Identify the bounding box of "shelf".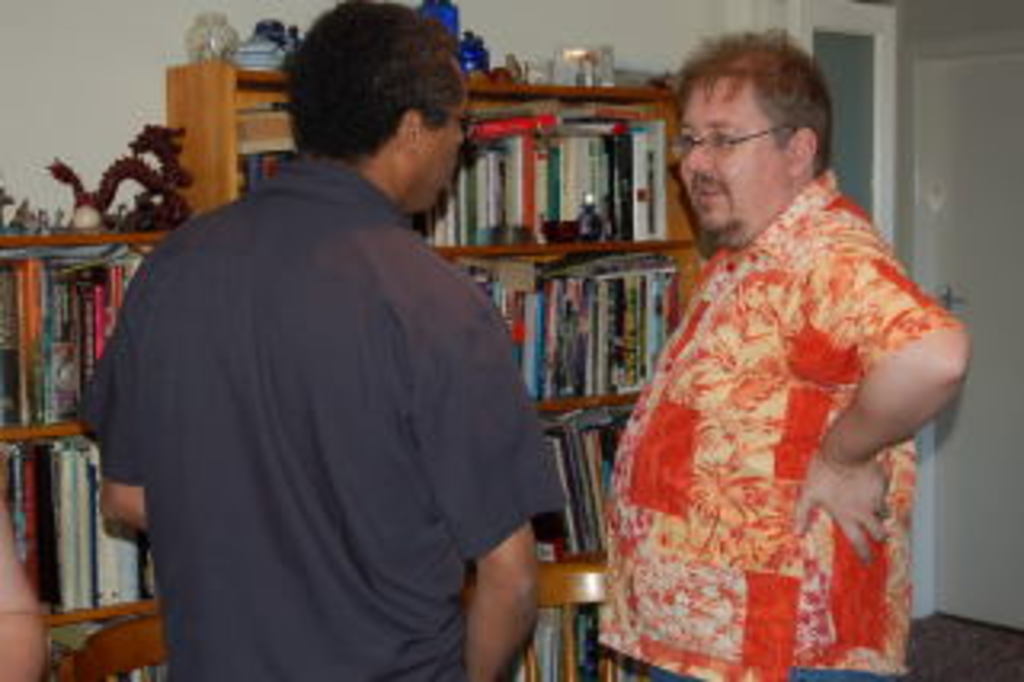
Rect(531, 400, 672, 576).
